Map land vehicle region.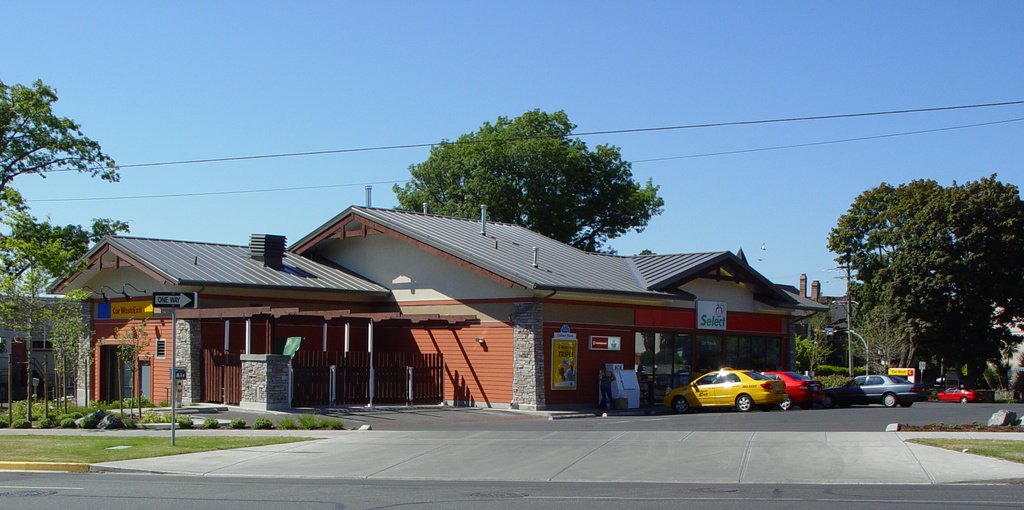
Mapped to select_region(758, 366, 820, 412).
